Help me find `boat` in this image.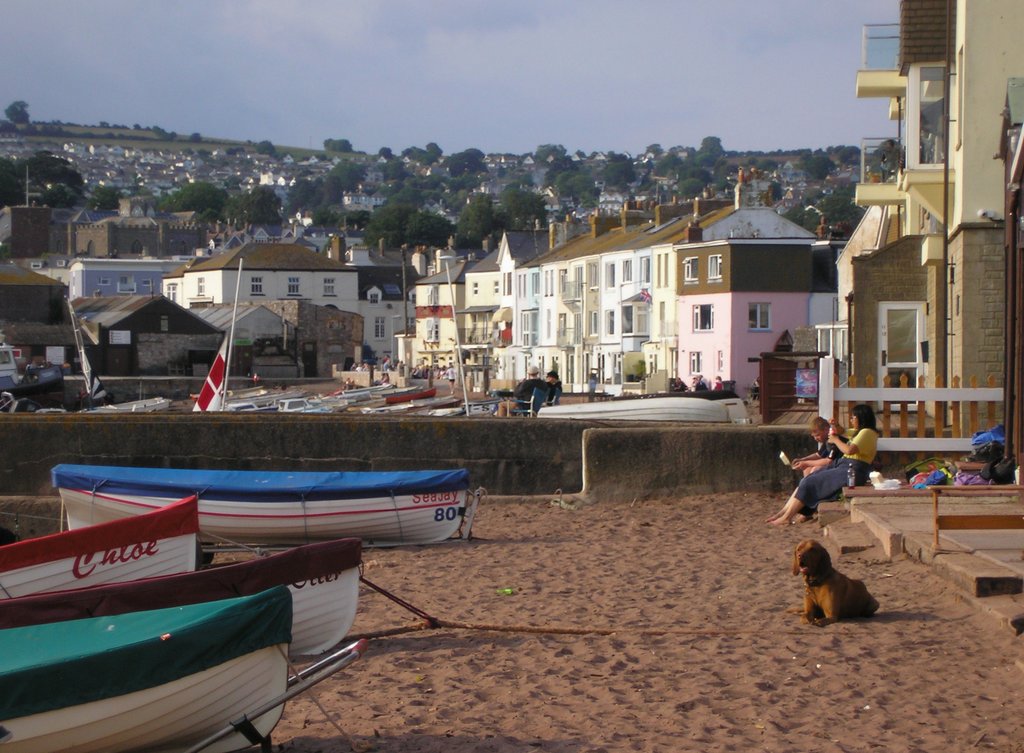
Found it: (left=50, top=461, right=485, bottom=540).
